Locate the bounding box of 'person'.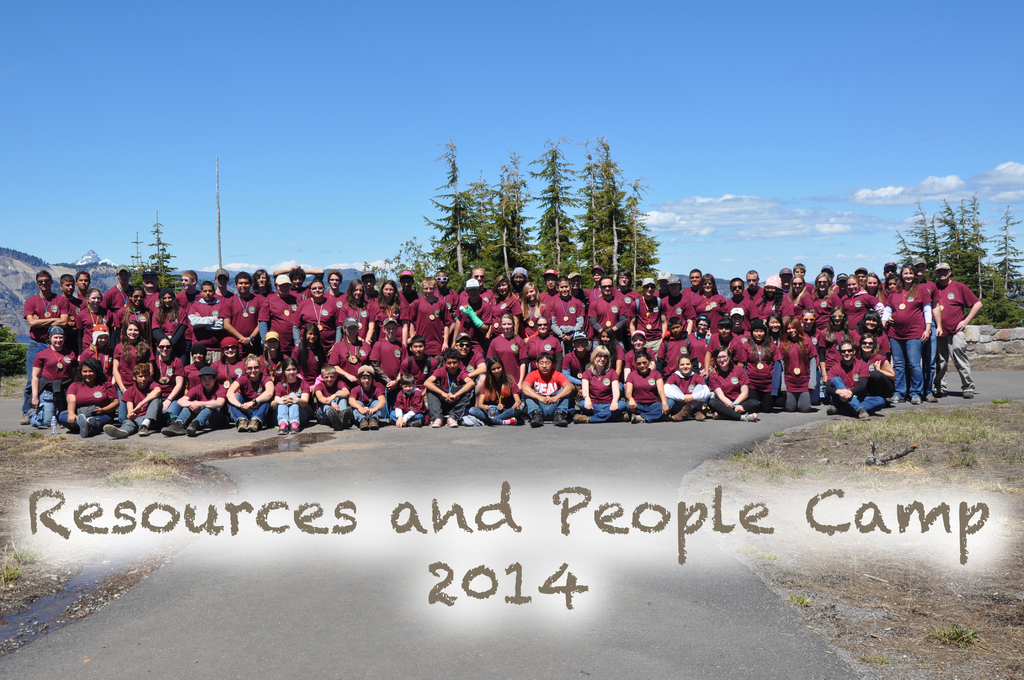
Bounding box: (x1=102, y1=360, x2=162, y2=439).
